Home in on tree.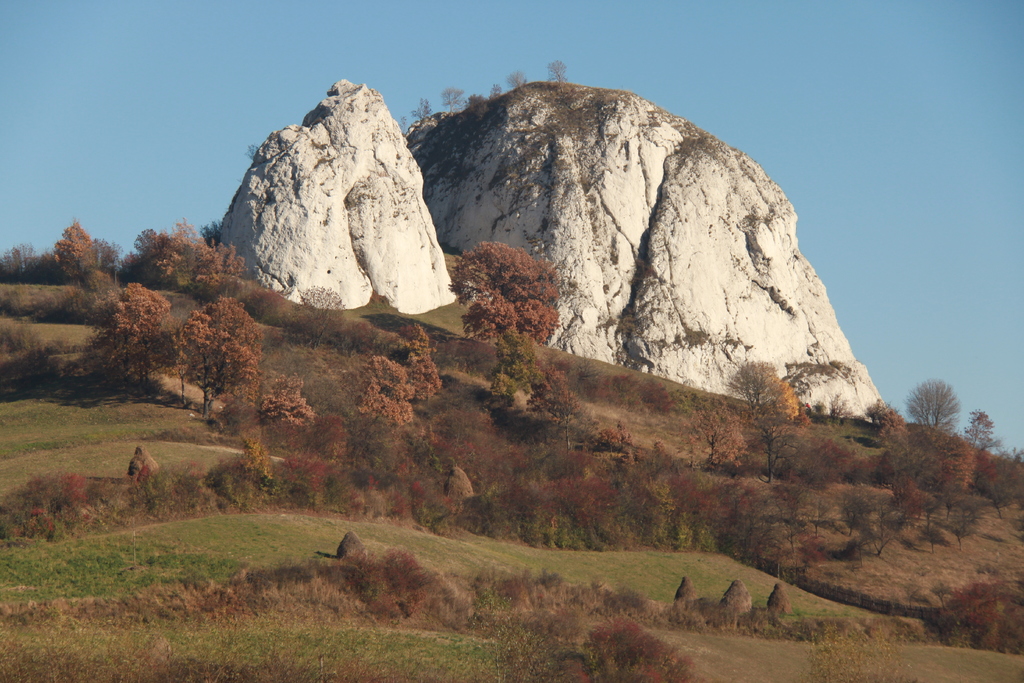
Homed in at x1=540 y1=614 x2=703 y2=682.
